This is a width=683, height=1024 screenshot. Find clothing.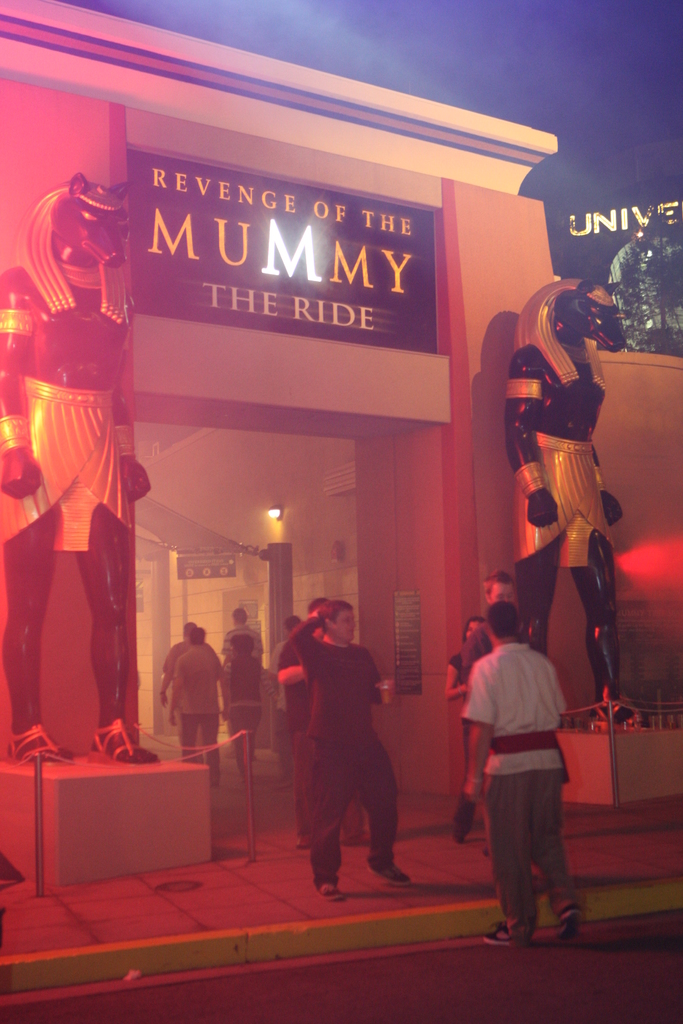
Bounding box: 0 374 146 556.
